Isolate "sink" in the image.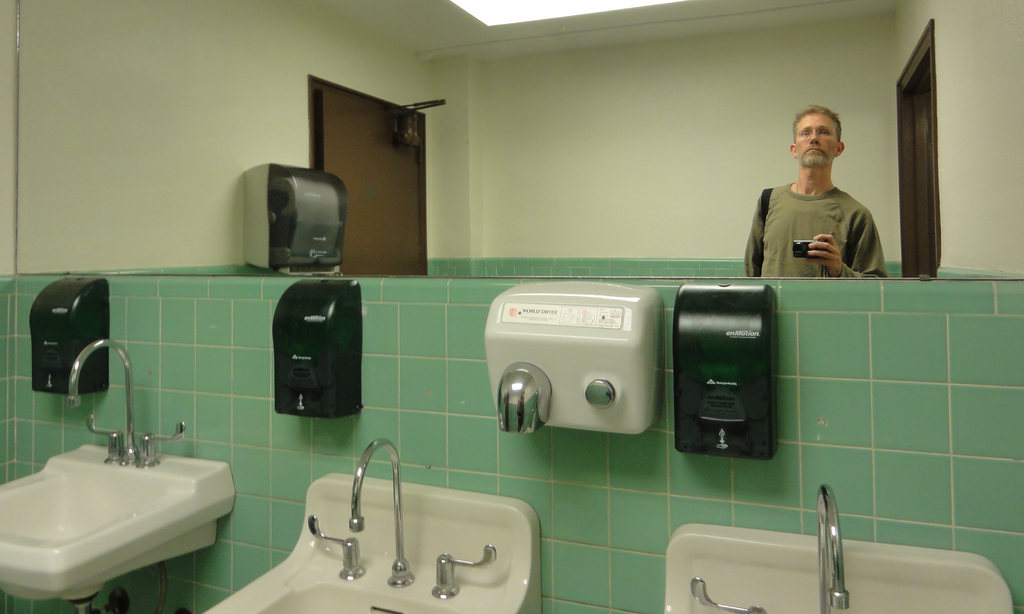
Isolated region: <region>17, 329, 227, 610</region>.
